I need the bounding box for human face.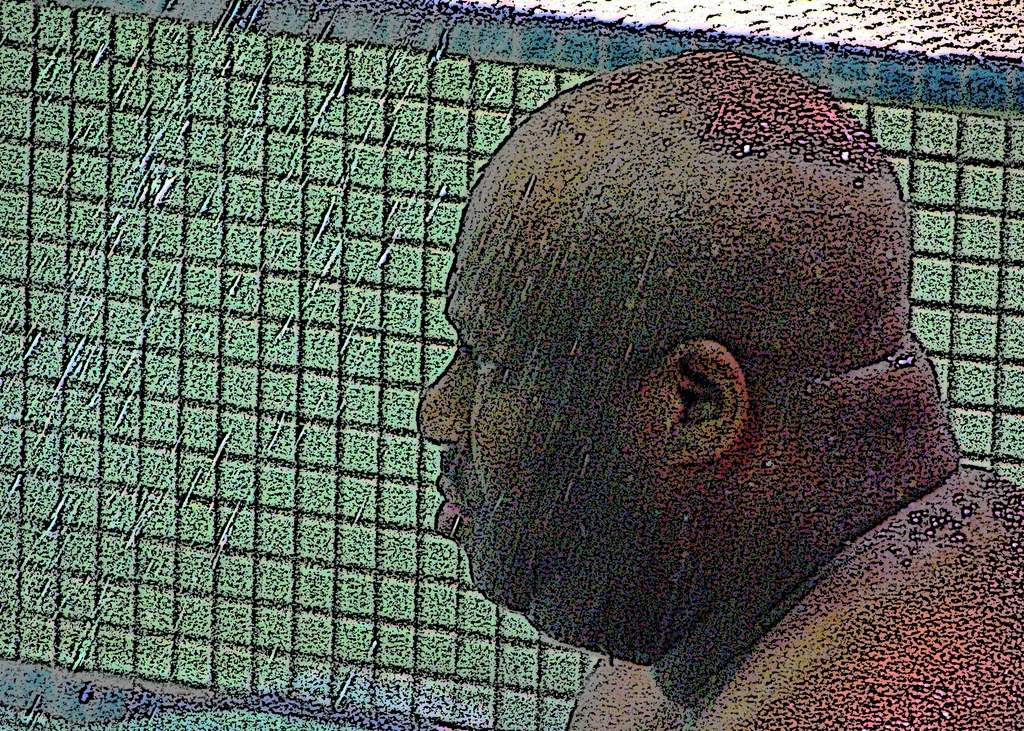
Here it is: 415, 154, 661, 596.
